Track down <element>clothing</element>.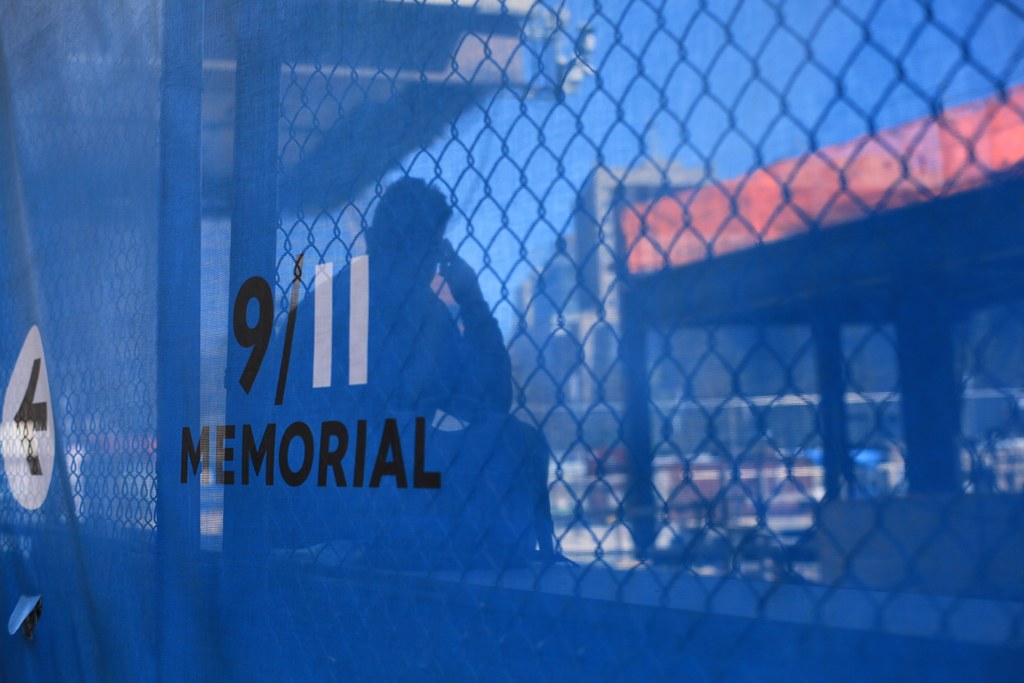
Tracked to [263,258,550,564].
